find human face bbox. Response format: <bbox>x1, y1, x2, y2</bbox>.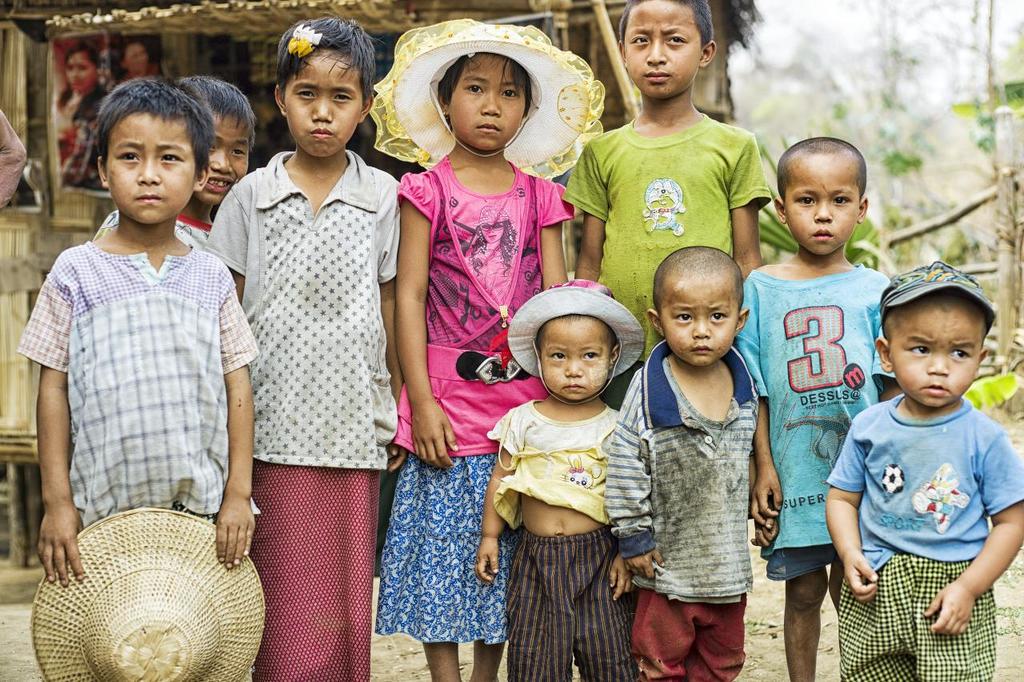
<bbox>782, 156, 857, 260</bbox>.
